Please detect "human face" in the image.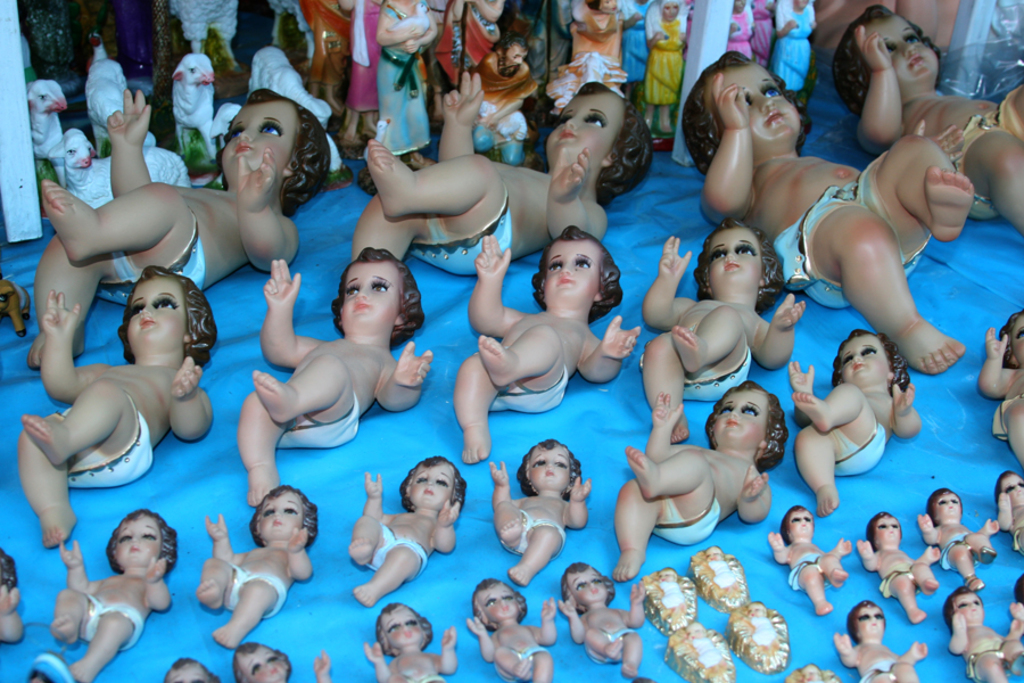
locate(801, 665, 820, 682).
